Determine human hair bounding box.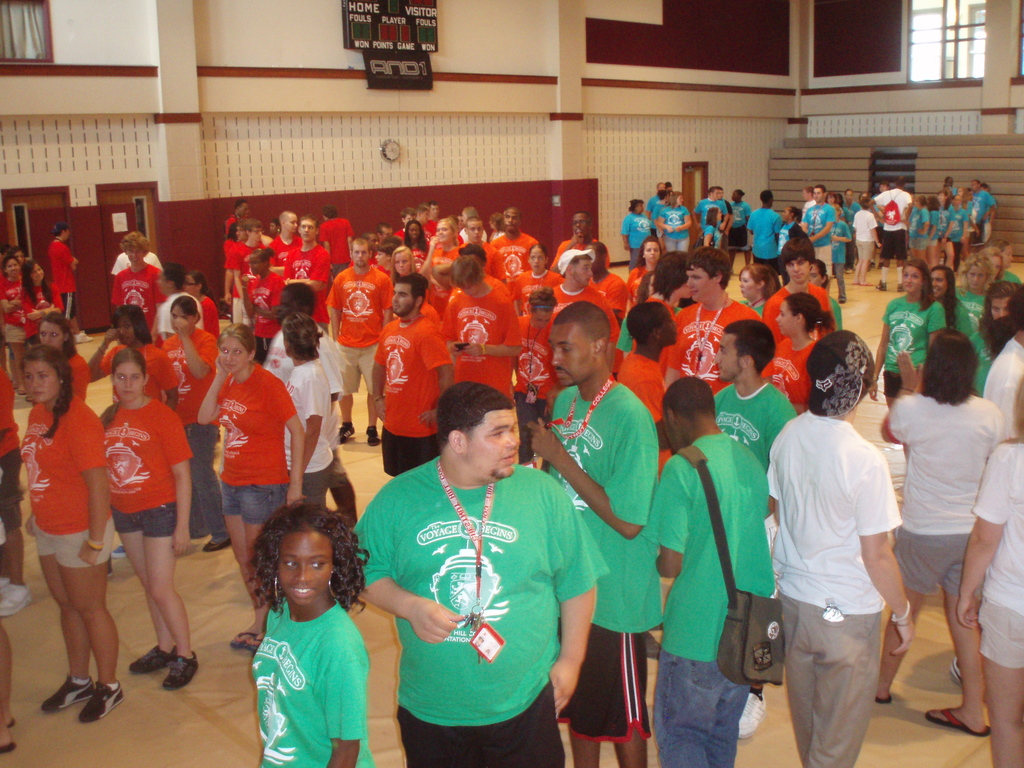
Determined: 785/291/835/332.
